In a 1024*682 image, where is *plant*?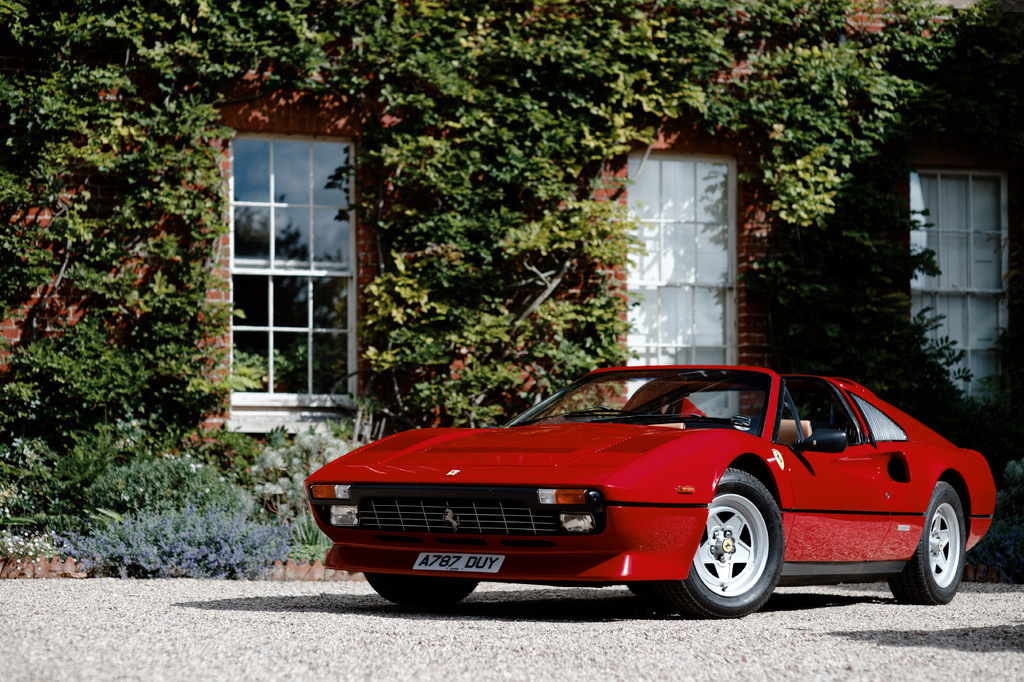
bbox=[190, 421, 259, 504].
